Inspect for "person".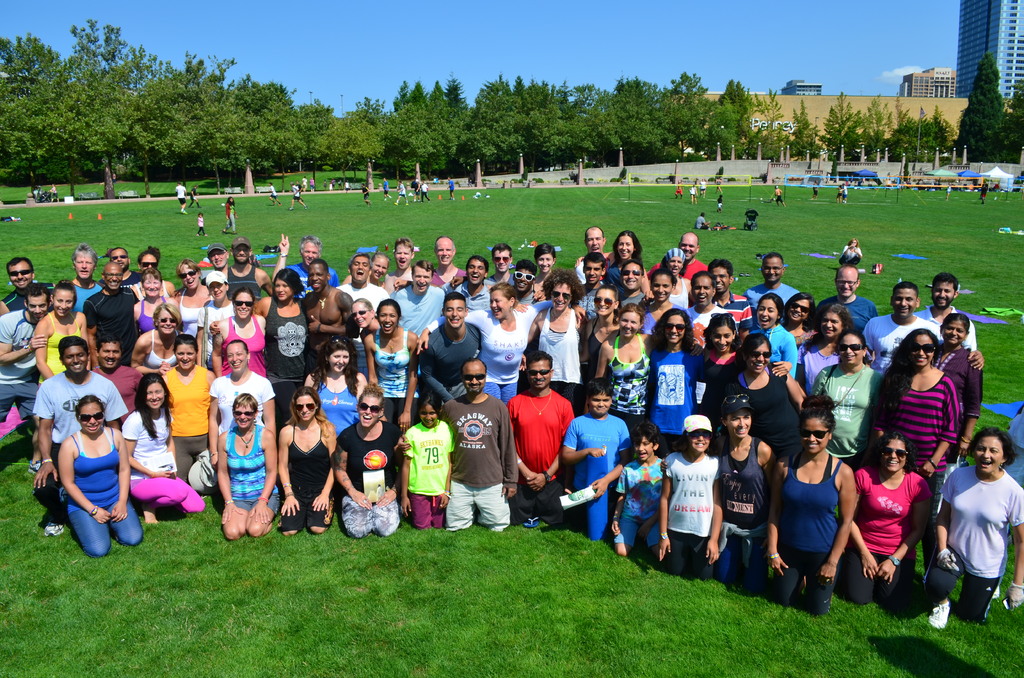
Inspection: rect(859, 327, 961, 575).
